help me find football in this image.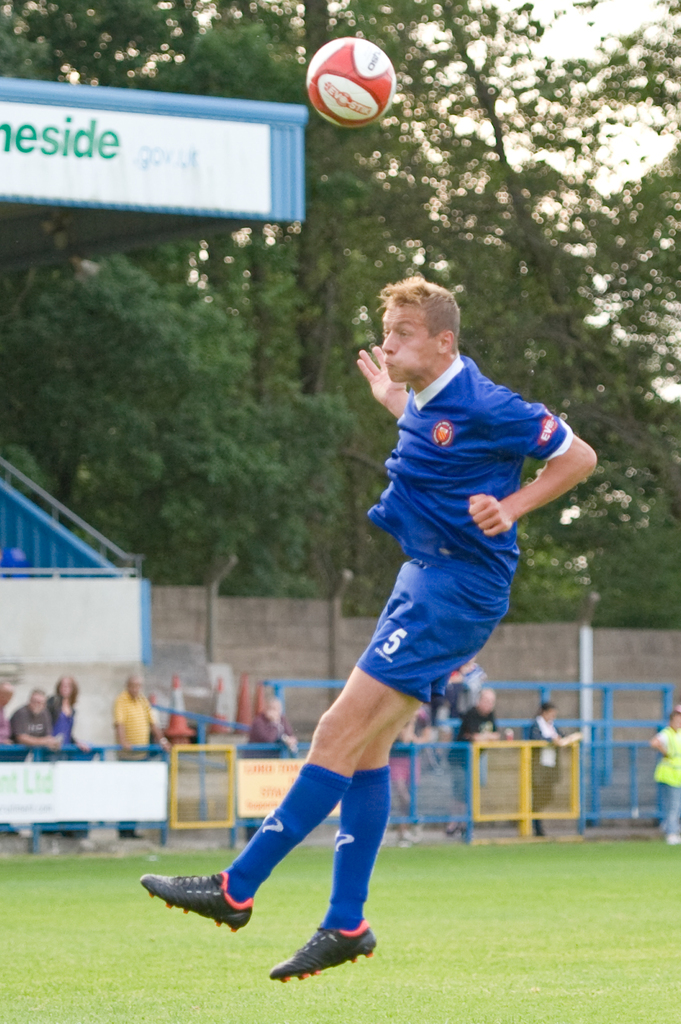
Found it: box=[302, 31, 396, 125].
